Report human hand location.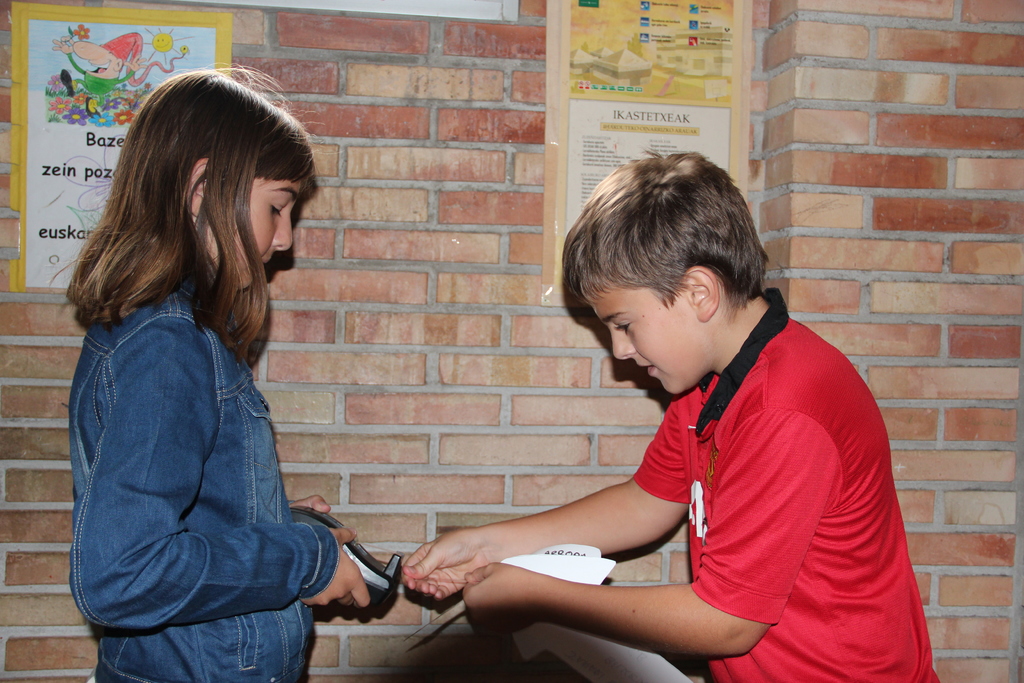
Report: (299,528,372,609).
